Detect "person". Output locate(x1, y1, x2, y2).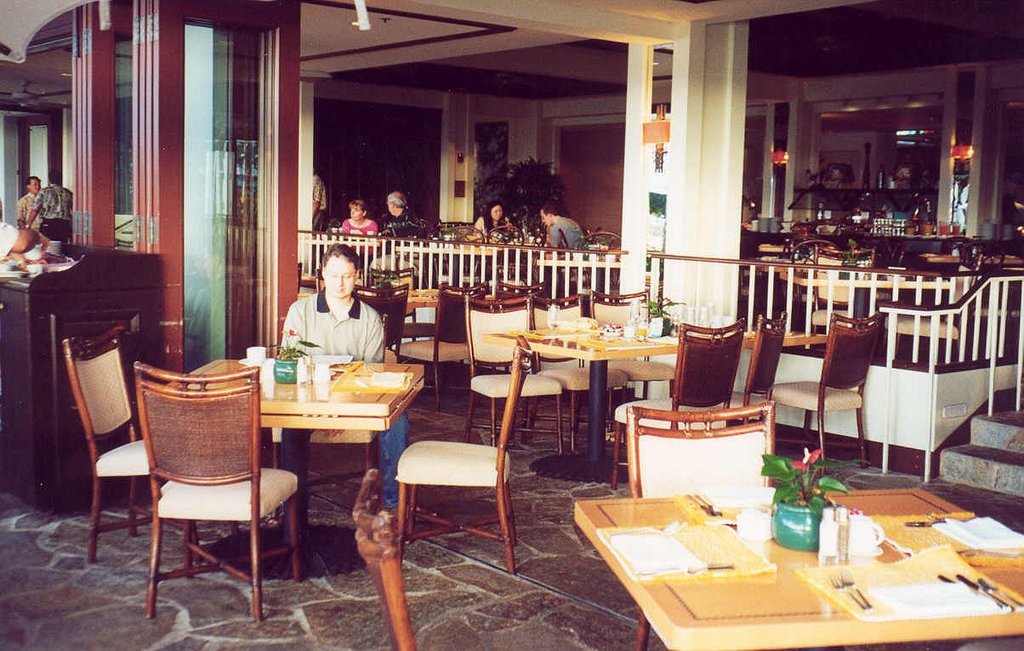
locate(474, 203, 512, 244).
